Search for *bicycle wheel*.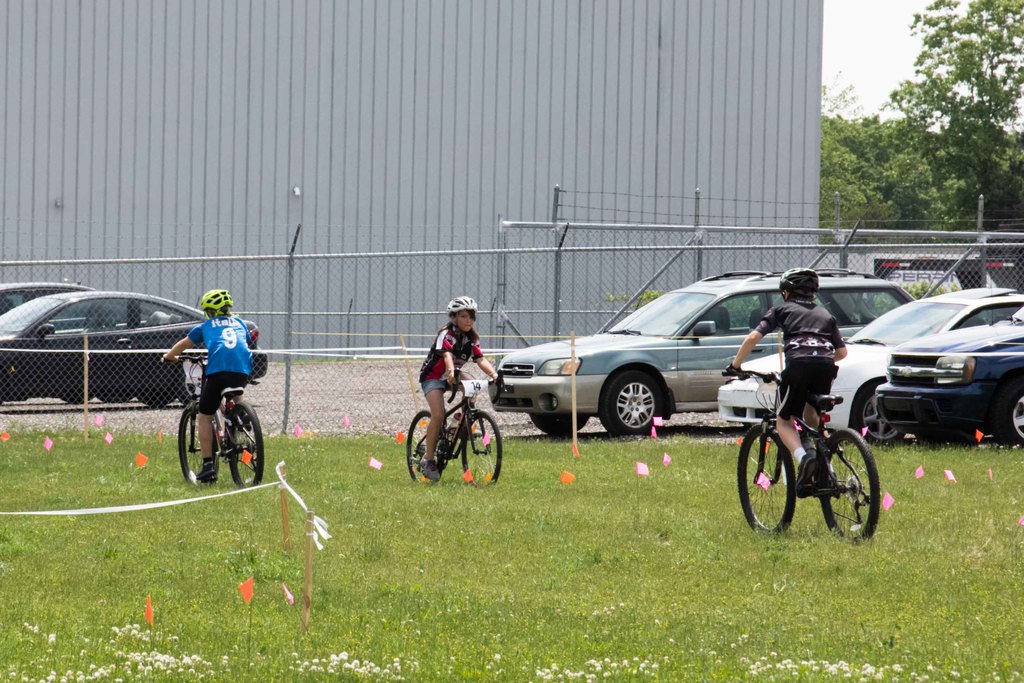
Found at bbox(829, 425, 884, 541).
